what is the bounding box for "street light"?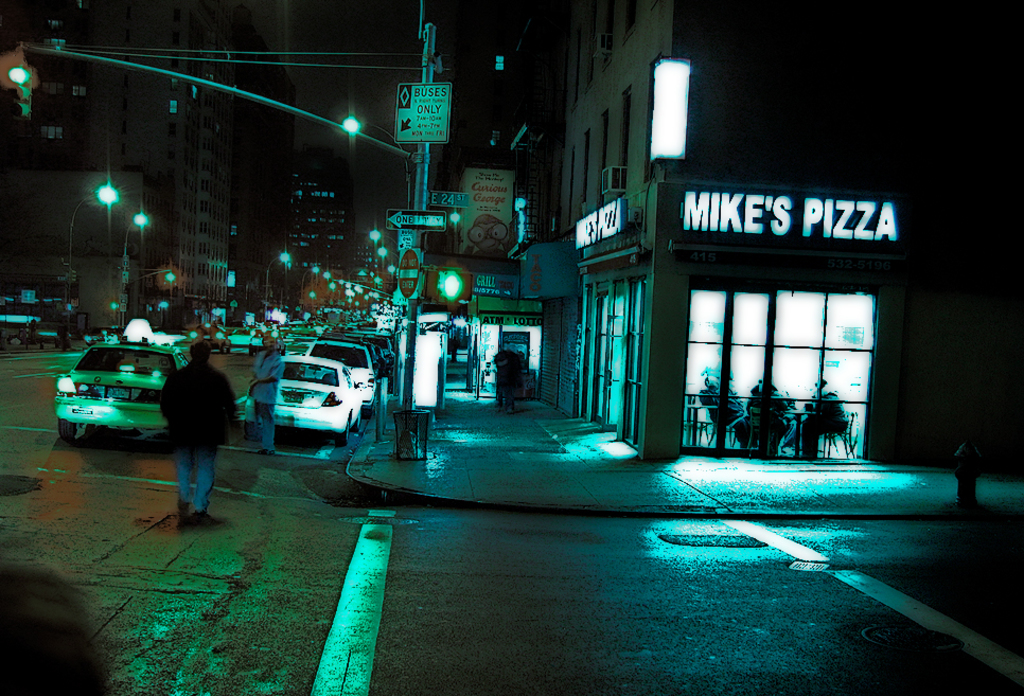
331,282,336,300.
